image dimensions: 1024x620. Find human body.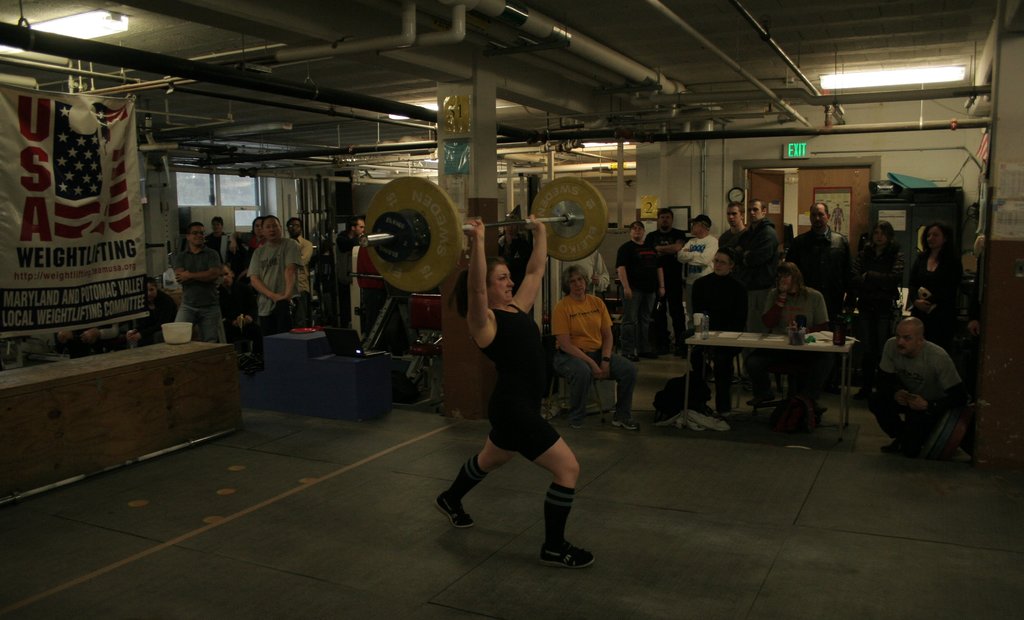
{"left": 249, "top": 216, "right": 266, "bottom": 243}.
